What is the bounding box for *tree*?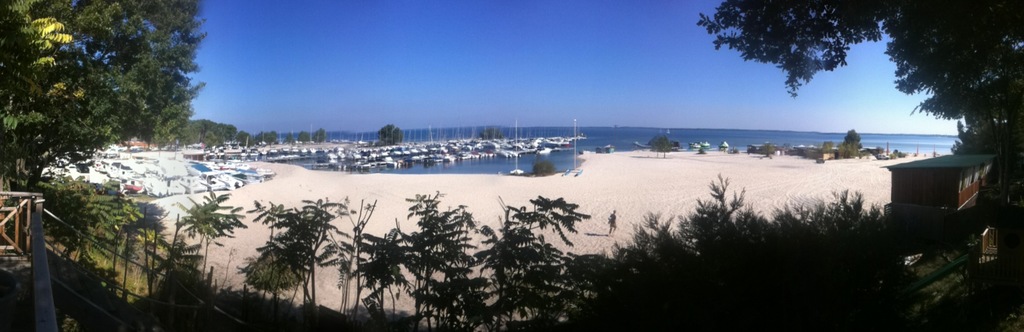
[x1=178, y1=113, x2=200, y2=141].
